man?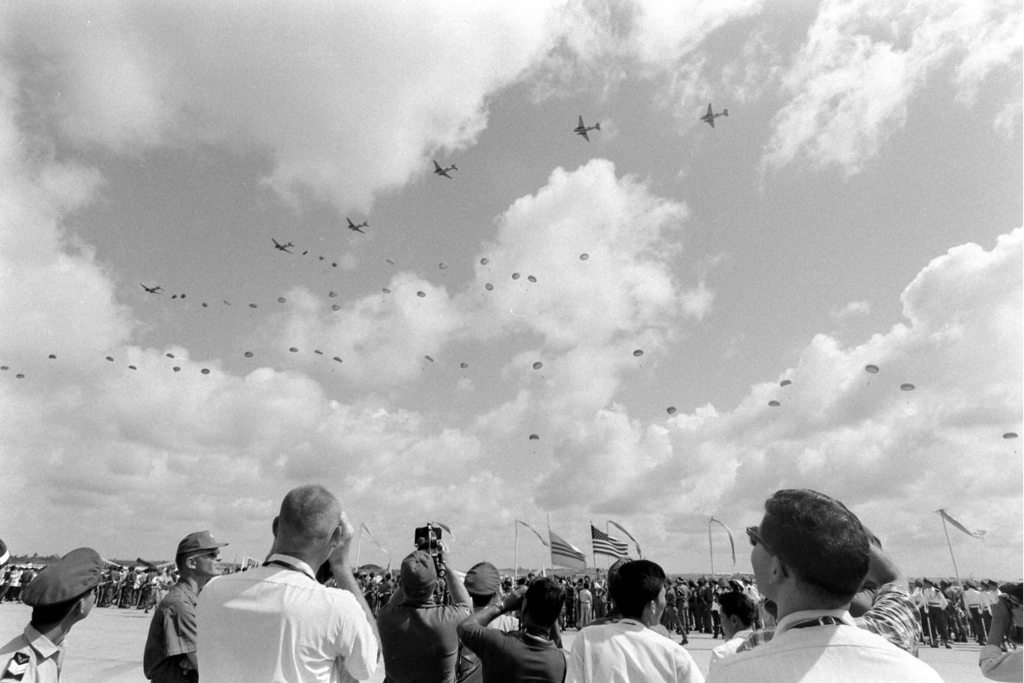
bbox(975, 577, 1023, 682)
